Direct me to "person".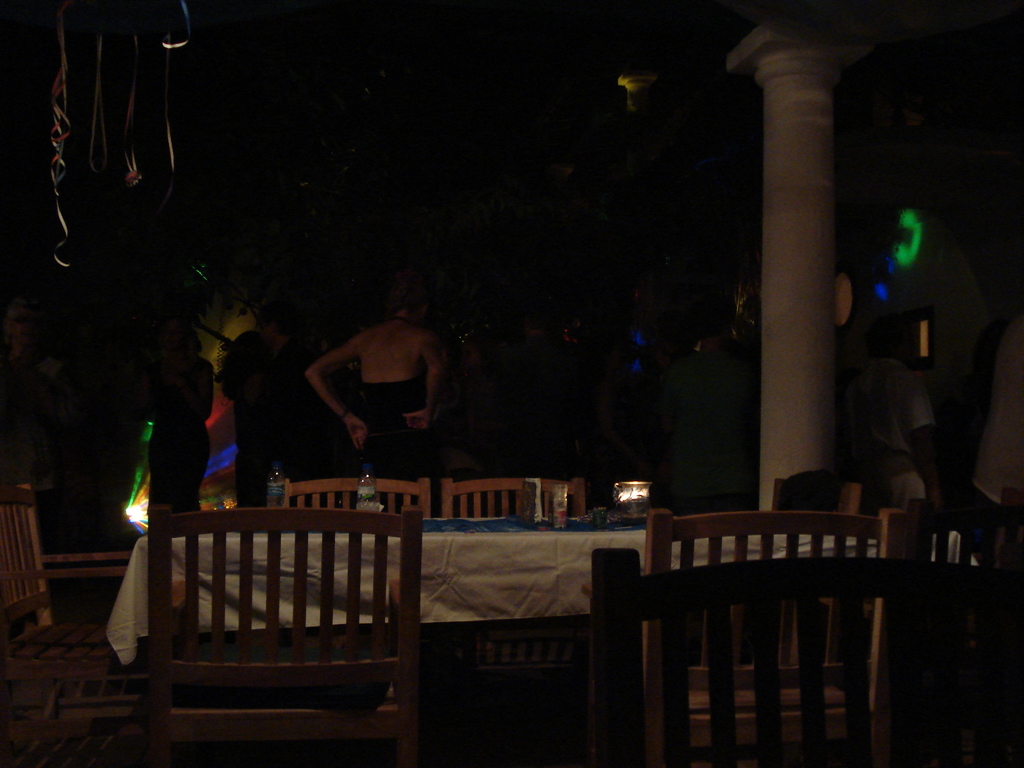
Direction: rect(296, 275, 451, 506).
